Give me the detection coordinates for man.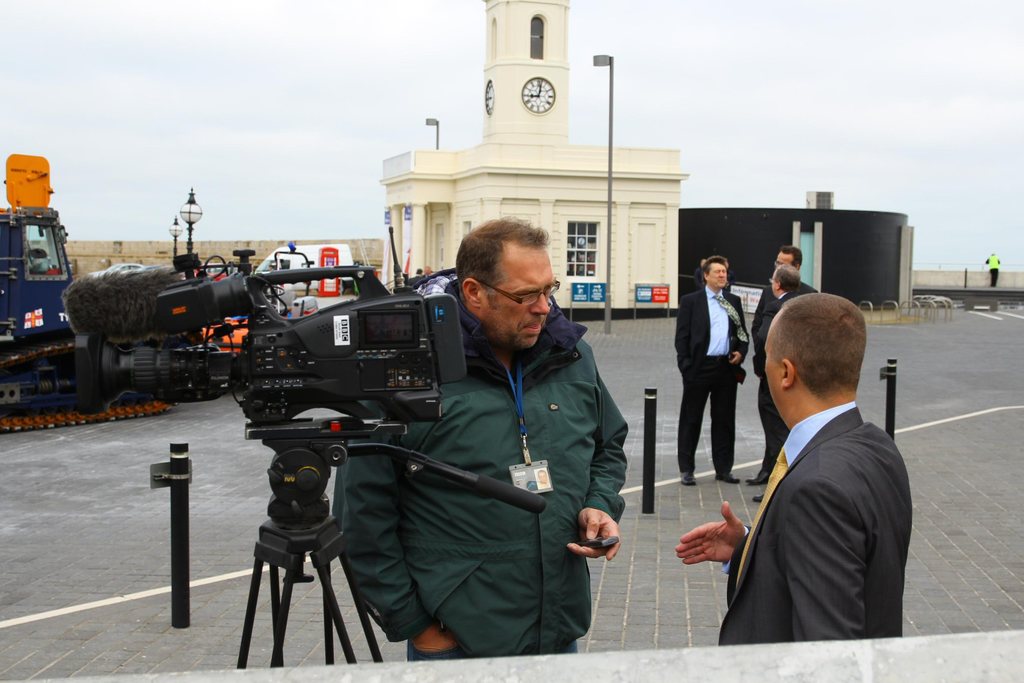
x1=751, y1=265, x2=806, y2=500.
